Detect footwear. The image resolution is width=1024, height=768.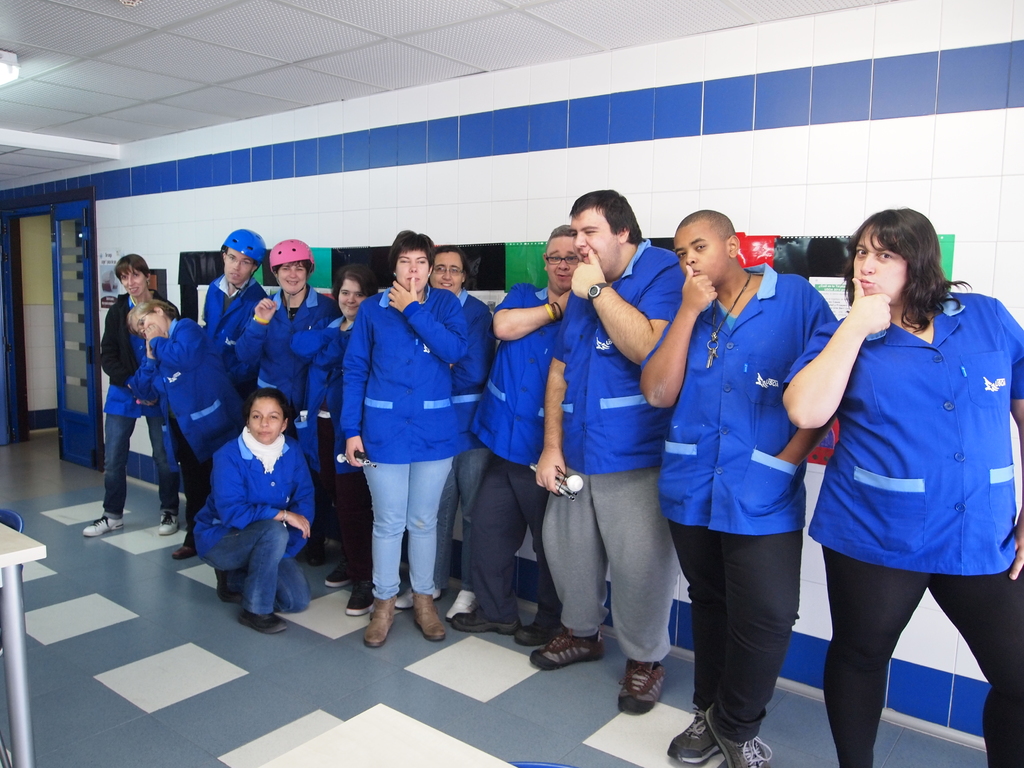
left=345, top=573, right=376, bottom=620.
